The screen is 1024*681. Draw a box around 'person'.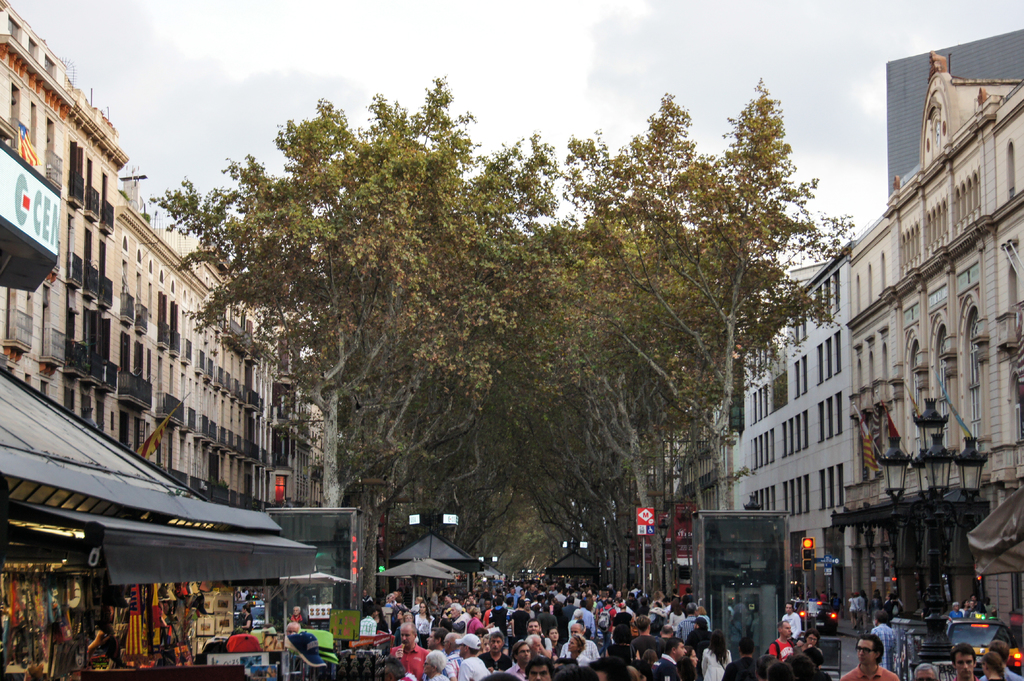
locate(842, 637, 900, 680).
